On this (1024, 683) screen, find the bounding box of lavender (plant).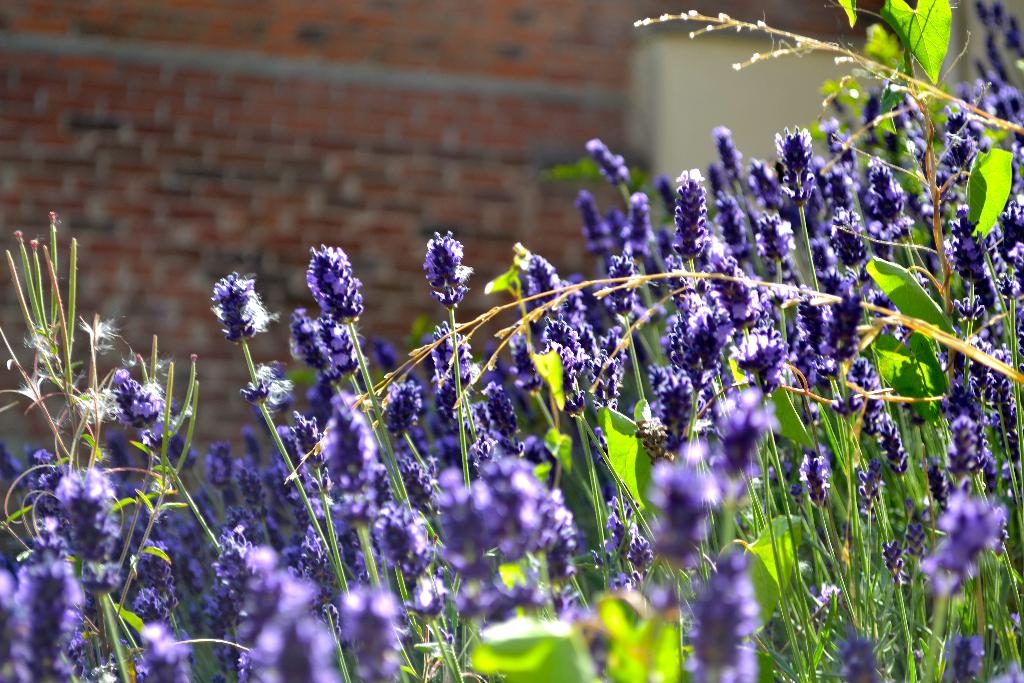
Bounding box: [698,538,755,682].
